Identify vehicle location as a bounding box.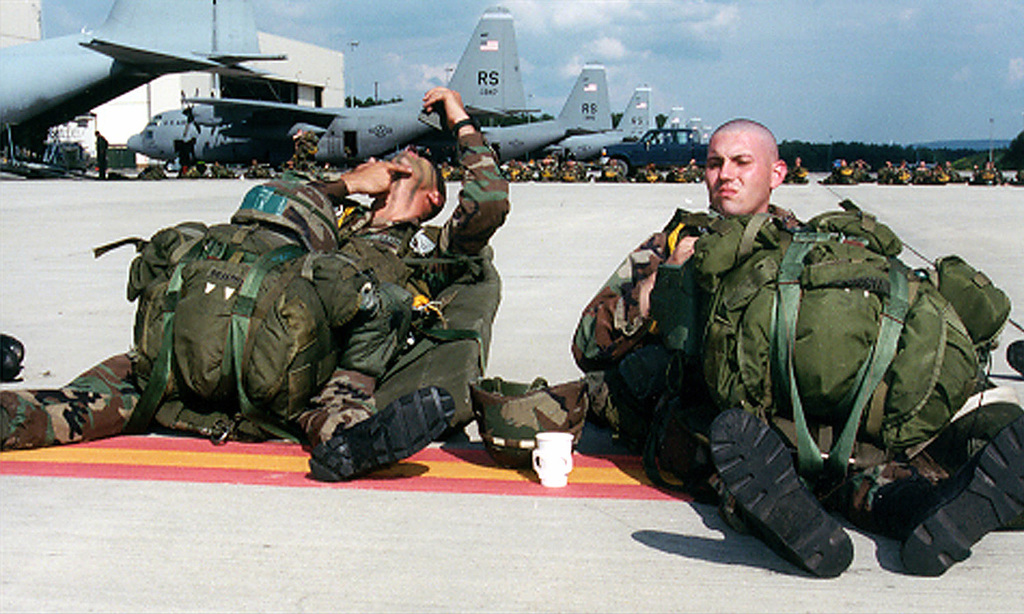
784:160:813:181.
